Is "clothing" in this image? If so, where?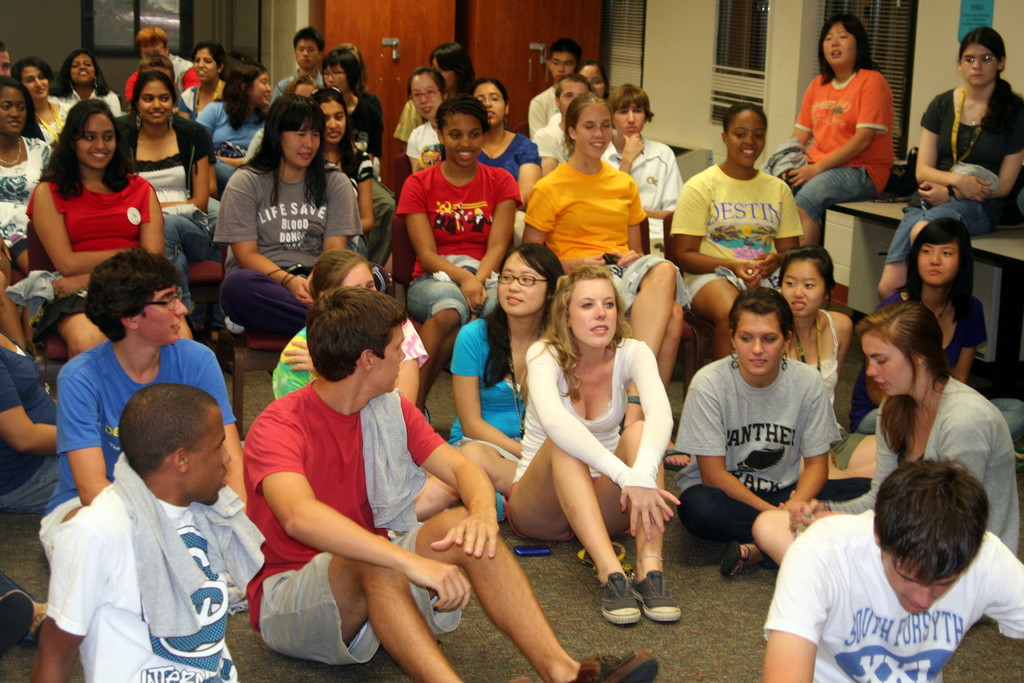
Yes, at 40,343,224,523.
